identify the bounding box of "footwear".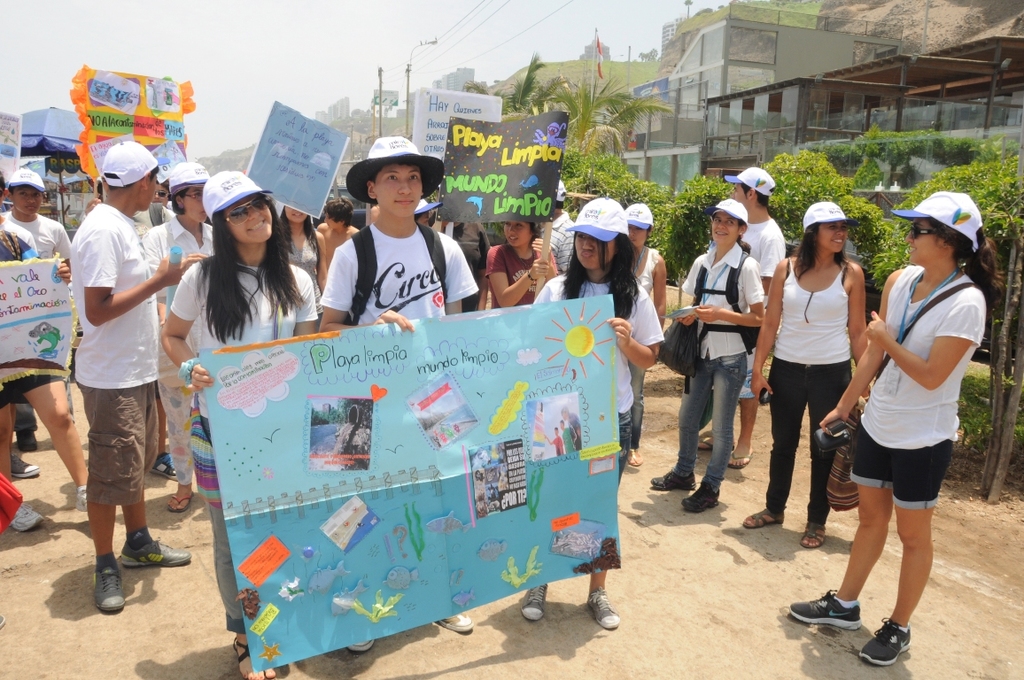
92 568 124 614.
